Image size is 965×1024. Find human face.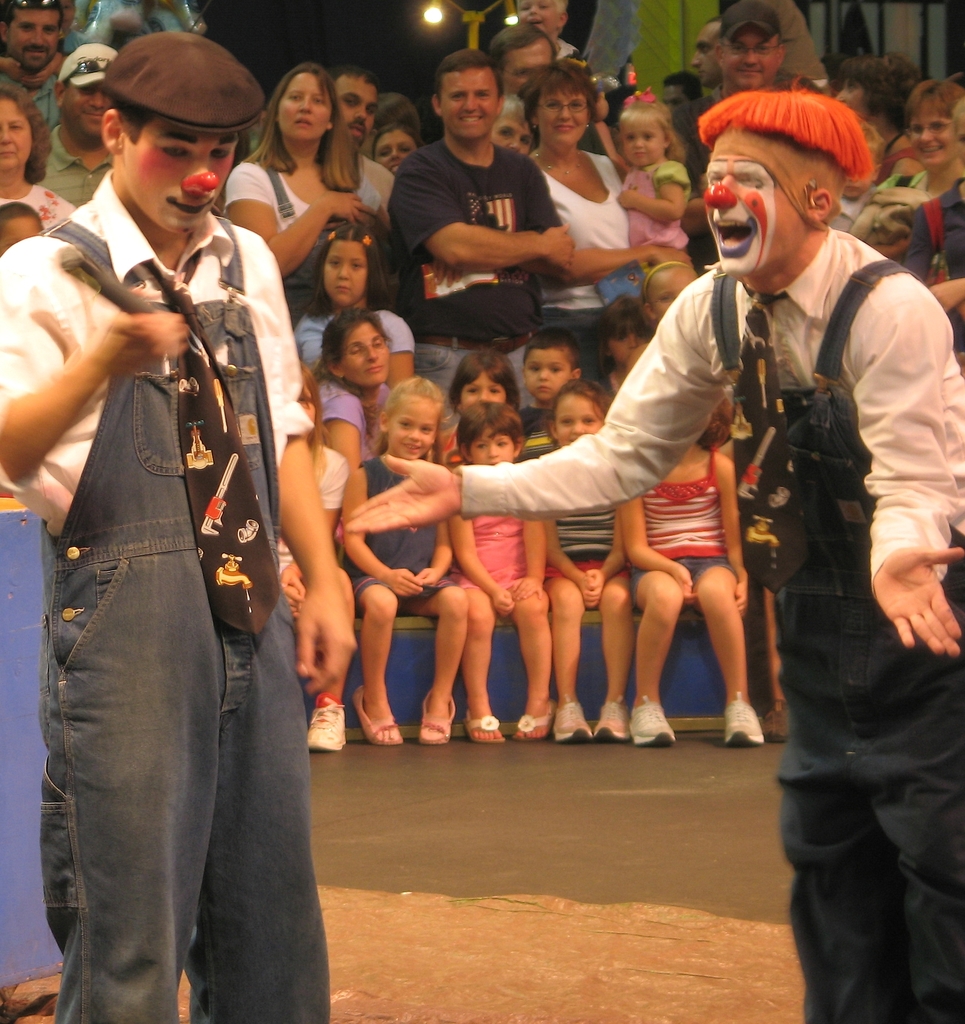
region(339, 76, 379, 150).
